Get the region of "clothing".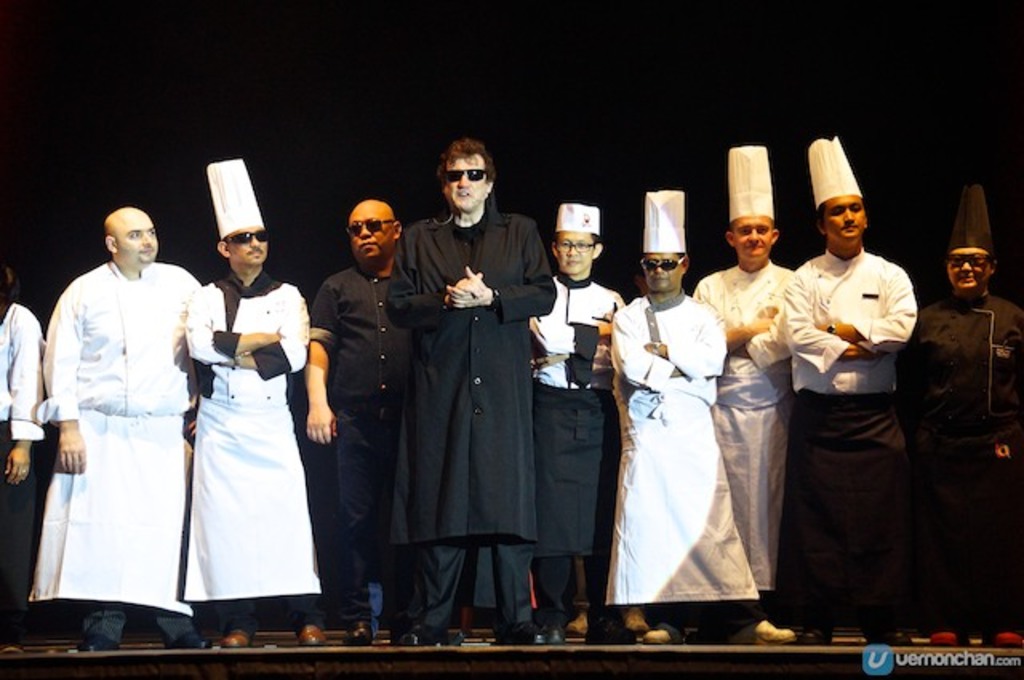
(x1=32, y1=222, x2=198, y2=635).
